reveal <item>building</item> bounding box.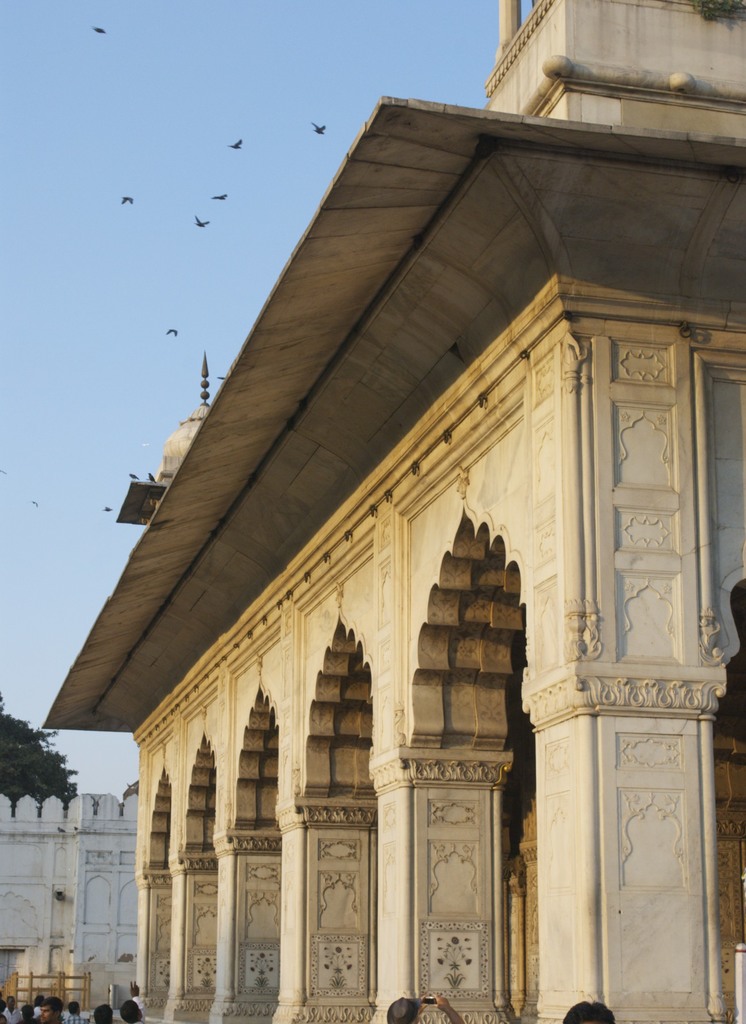
Revealed: detection(45, 0, 745, 1023).
